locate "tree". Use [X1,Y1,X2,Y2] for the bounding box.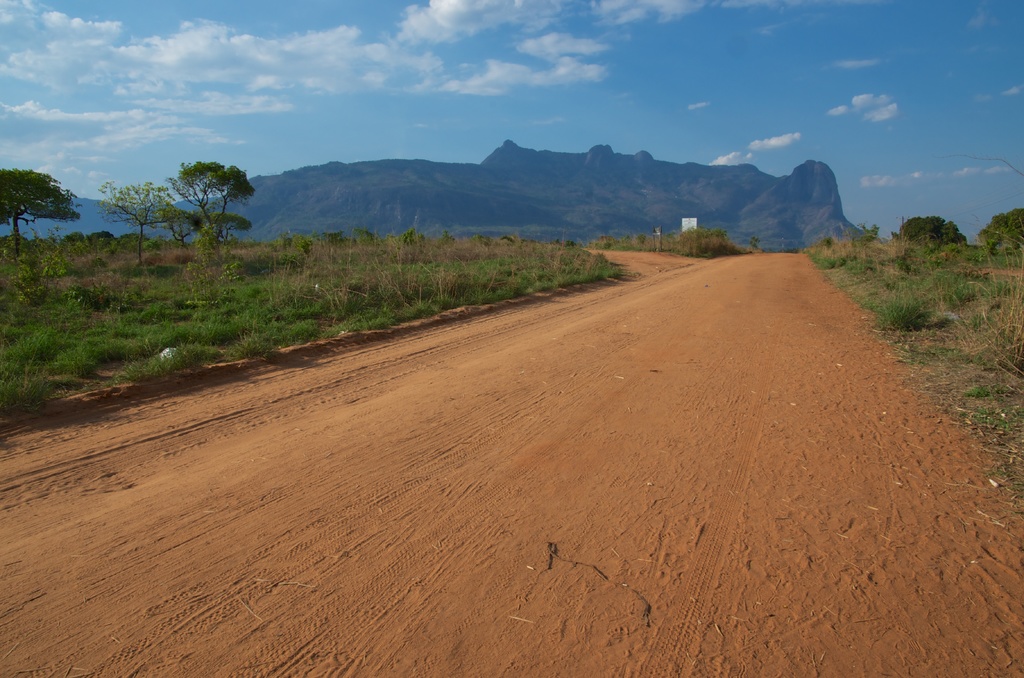
[557,239,572,250].
